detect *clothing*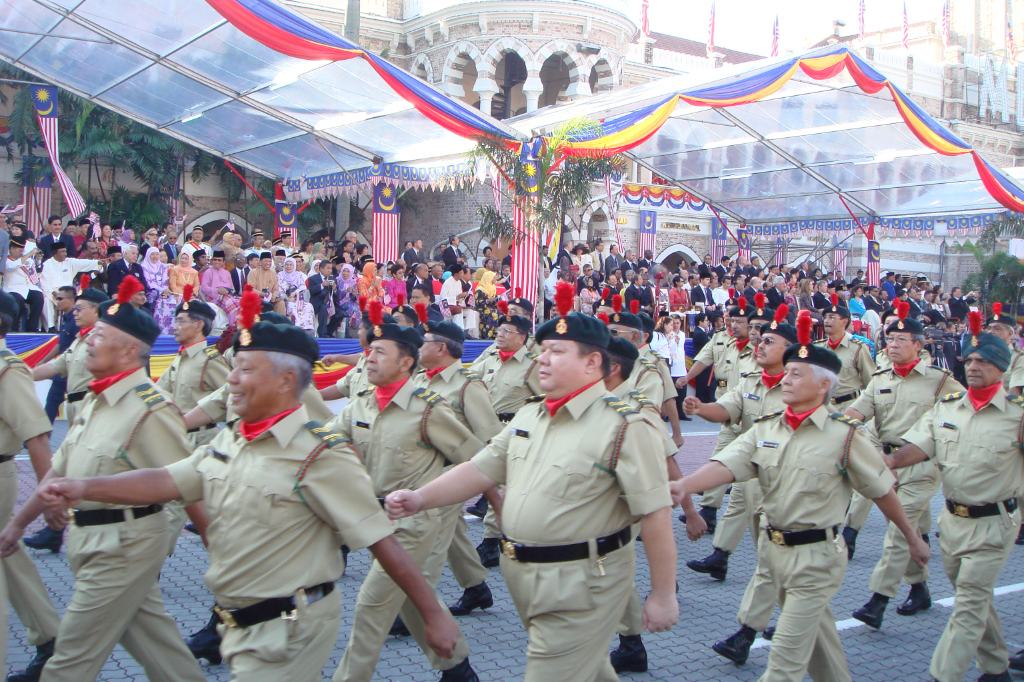
bbox(848, 342, 932, 527)
